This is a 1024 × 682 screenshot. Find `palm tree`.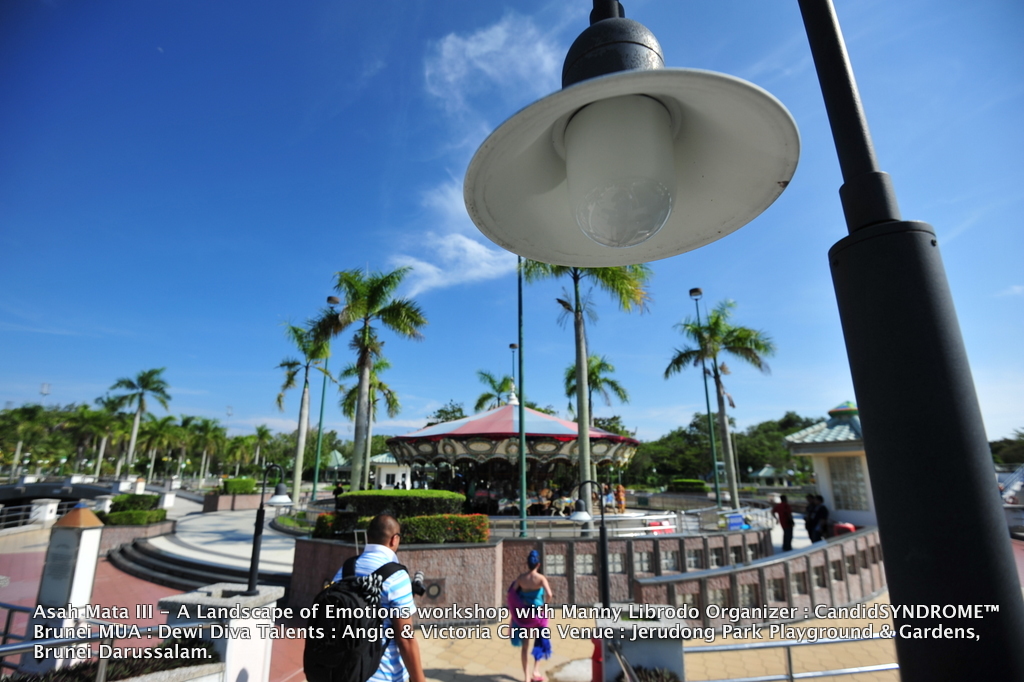
Bounding box: select_region(285, 348, 393, 518).
